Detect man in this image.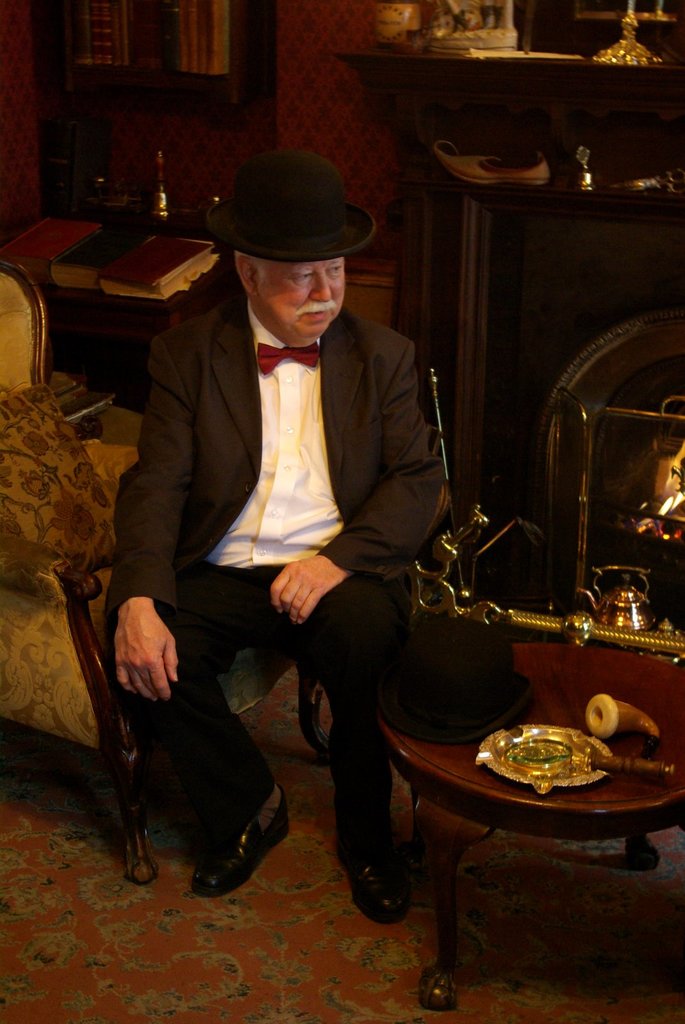
Detection: (left=99, top=163, right=433, bottom=906).
